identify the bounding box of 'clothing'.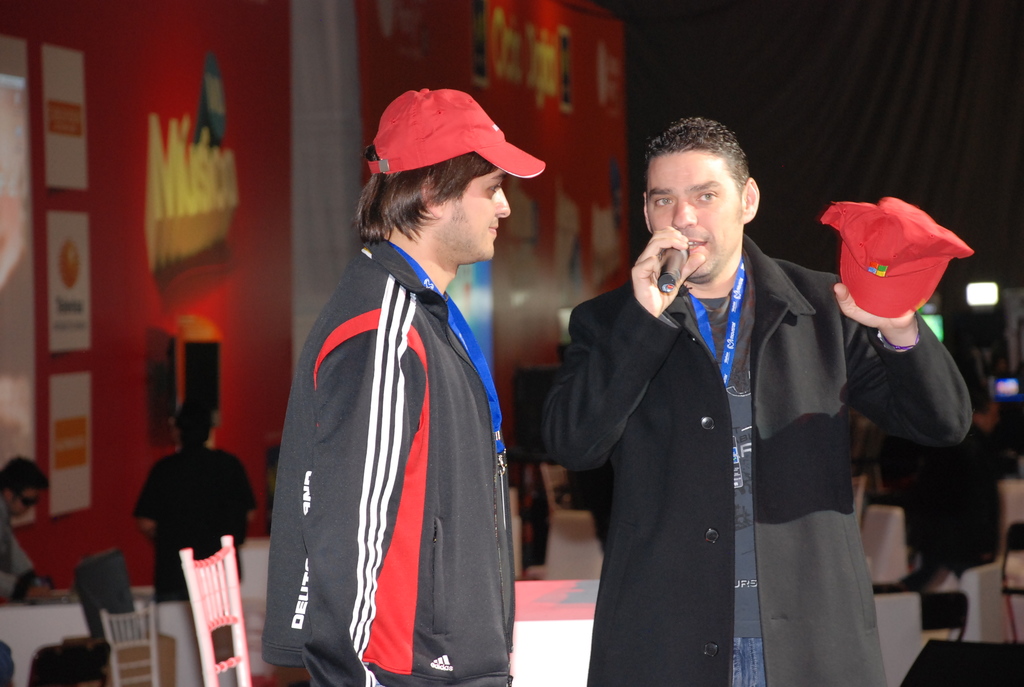
[532, 267, 974, 686].
